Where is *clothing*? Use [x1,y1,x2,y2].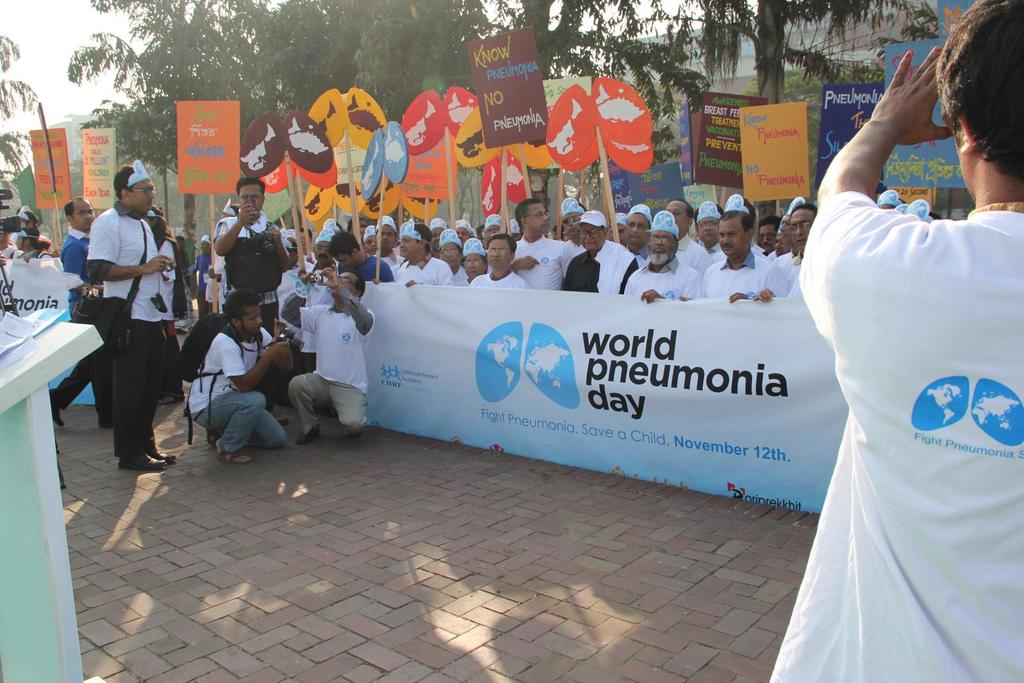
[210,208,285,337].
